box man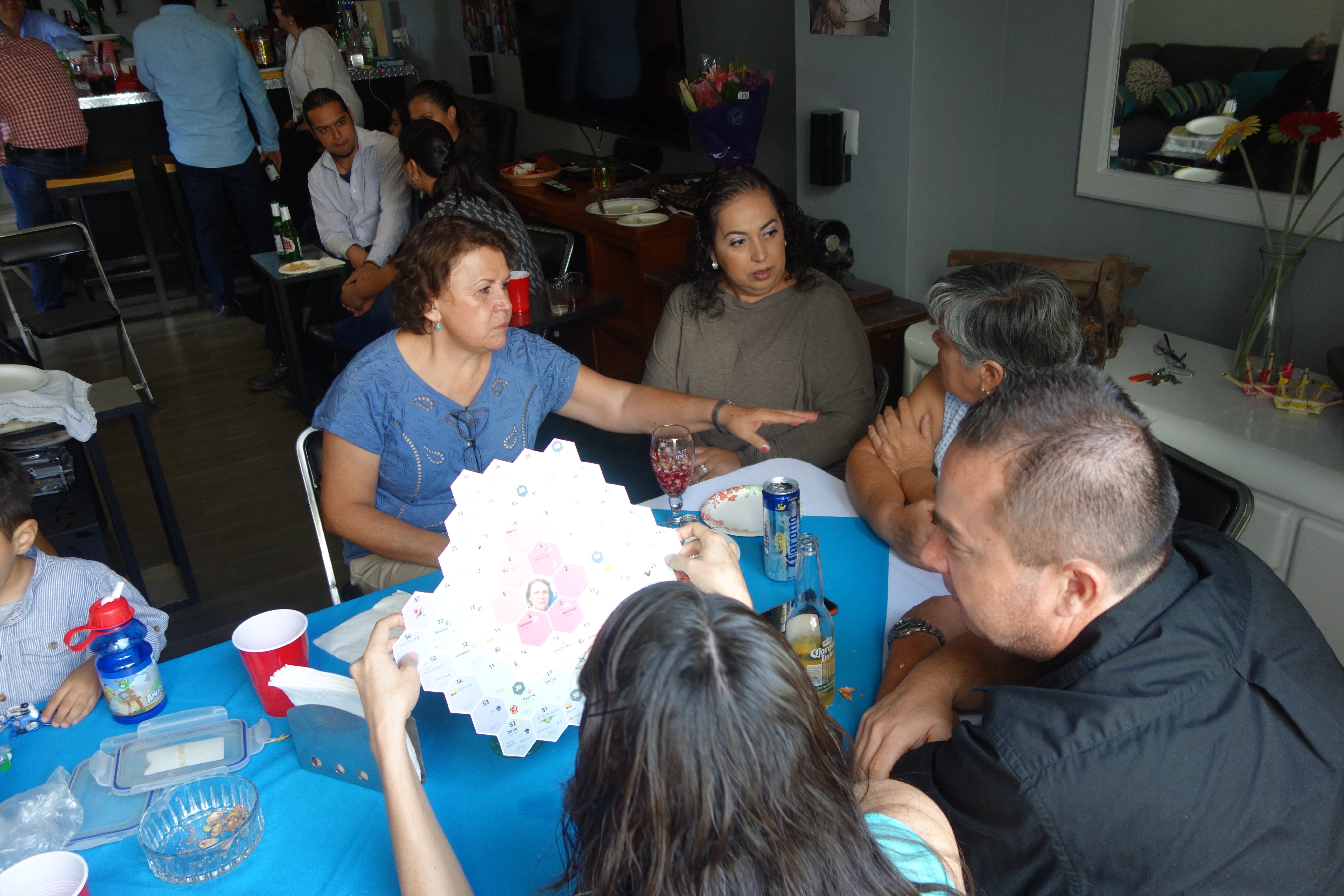
0, 5, 22, 78
